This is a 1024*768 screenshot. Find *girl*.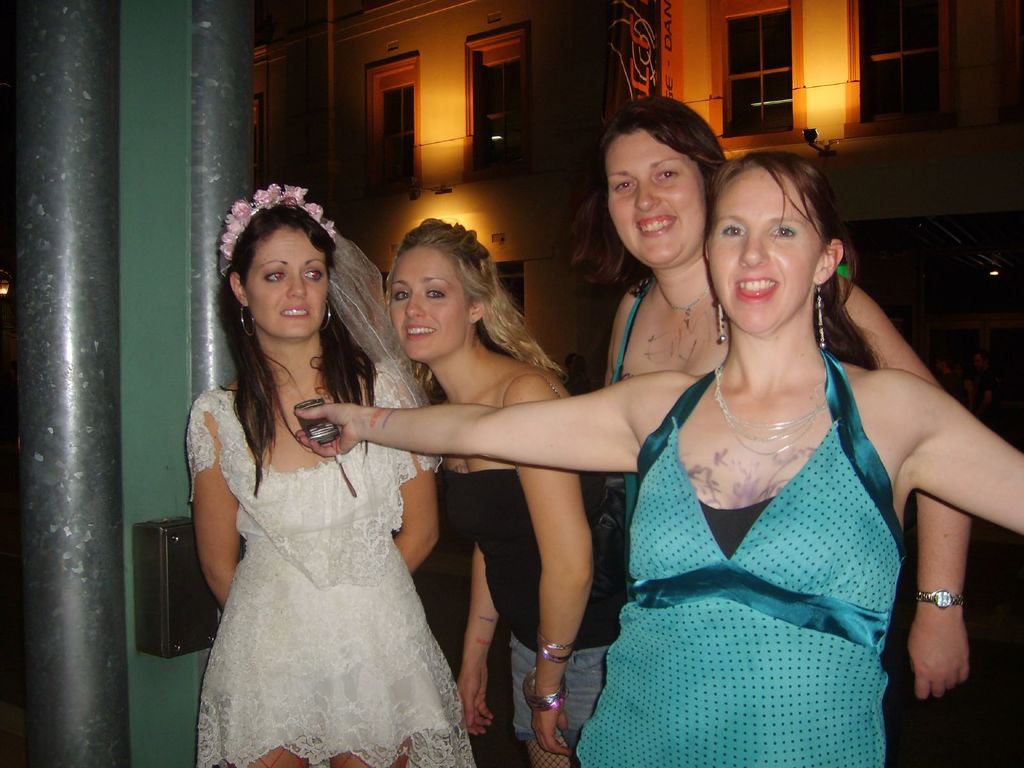
Bounding box: [left=604, top=94, right=970, bottom=700].
